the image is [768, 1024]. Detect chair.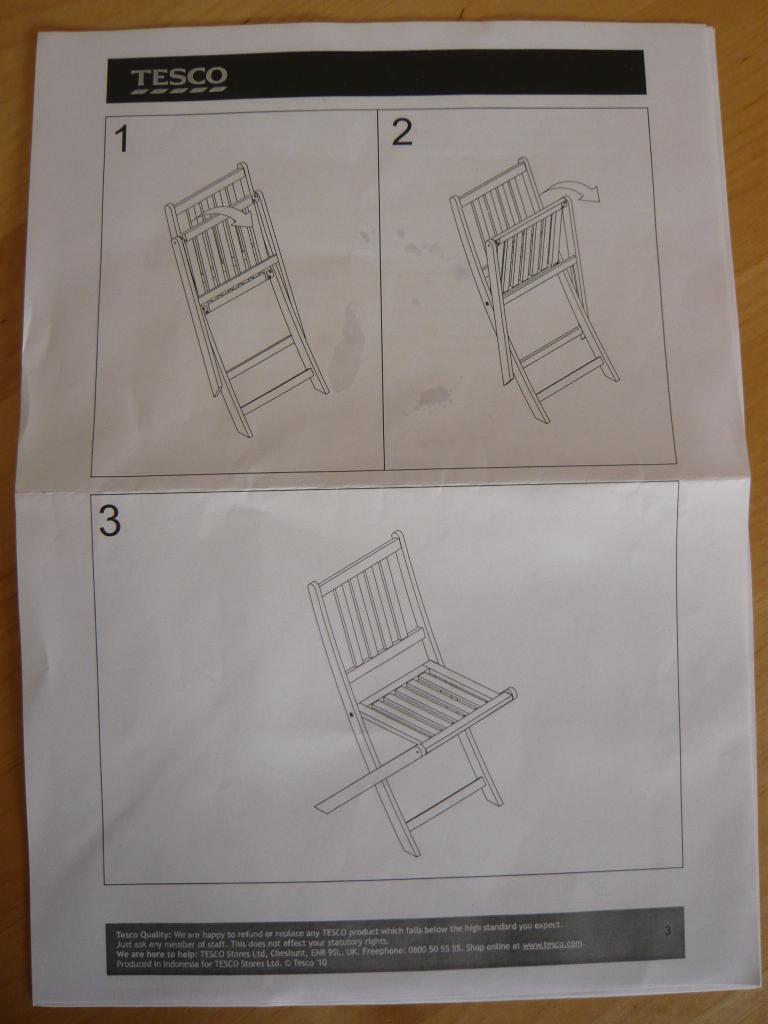
Detection: (163,161,331,442).
